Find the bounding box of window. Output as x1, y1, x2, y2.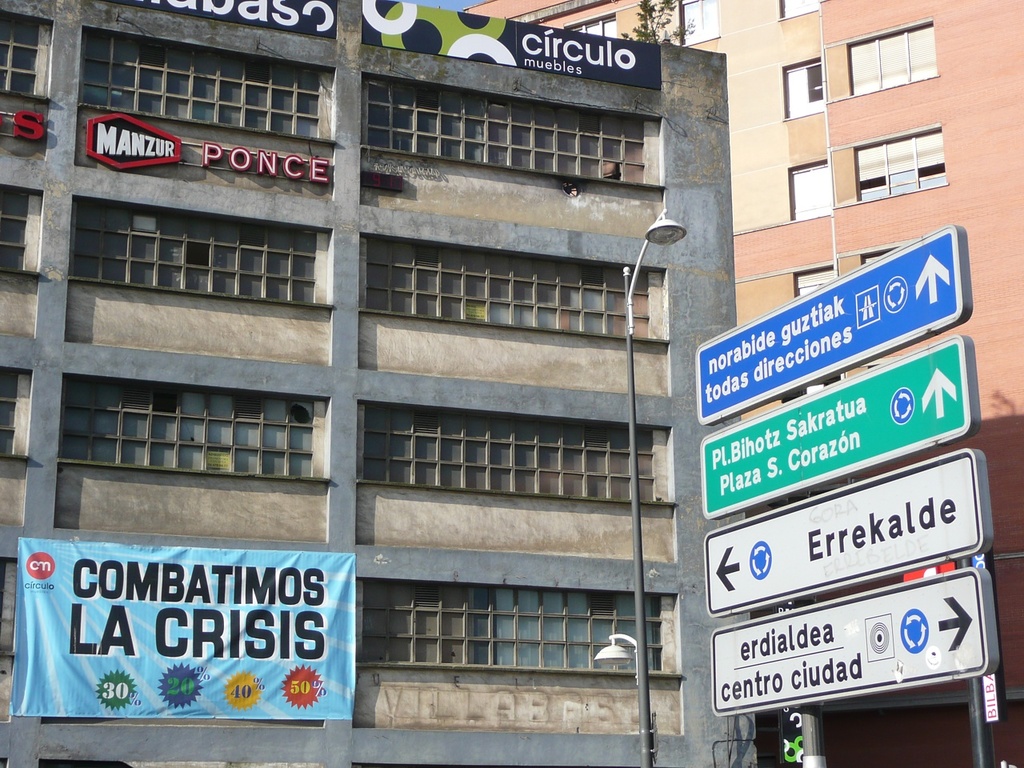
793, 264, 833, 300.
